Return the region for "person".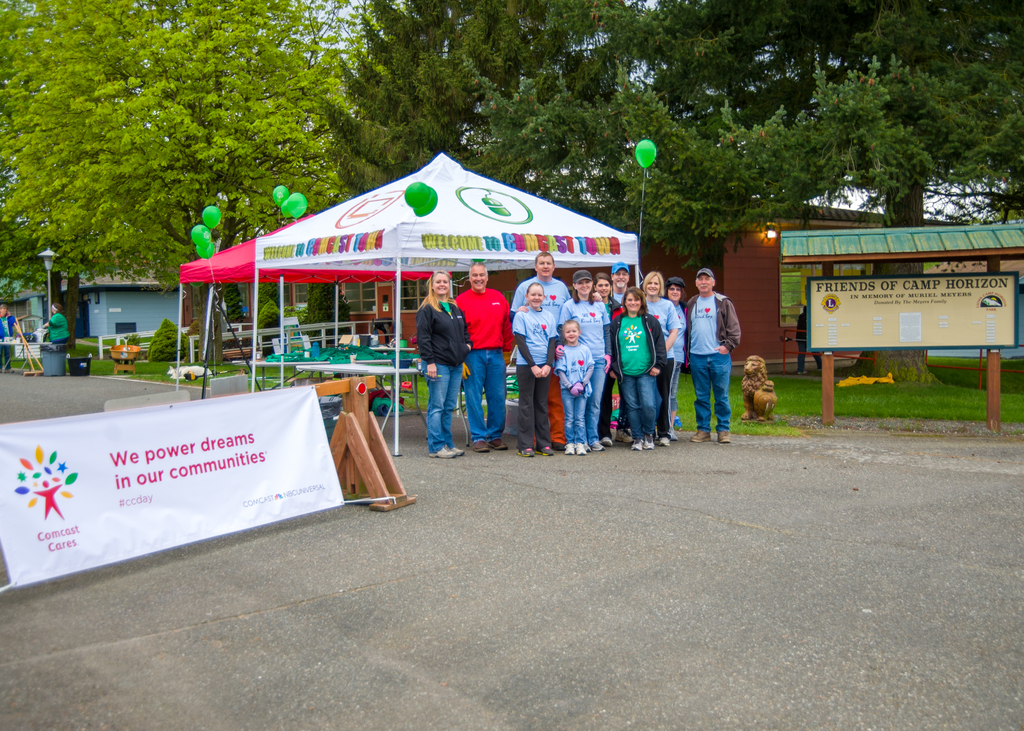
Rect(696, 270, 751, 444).
